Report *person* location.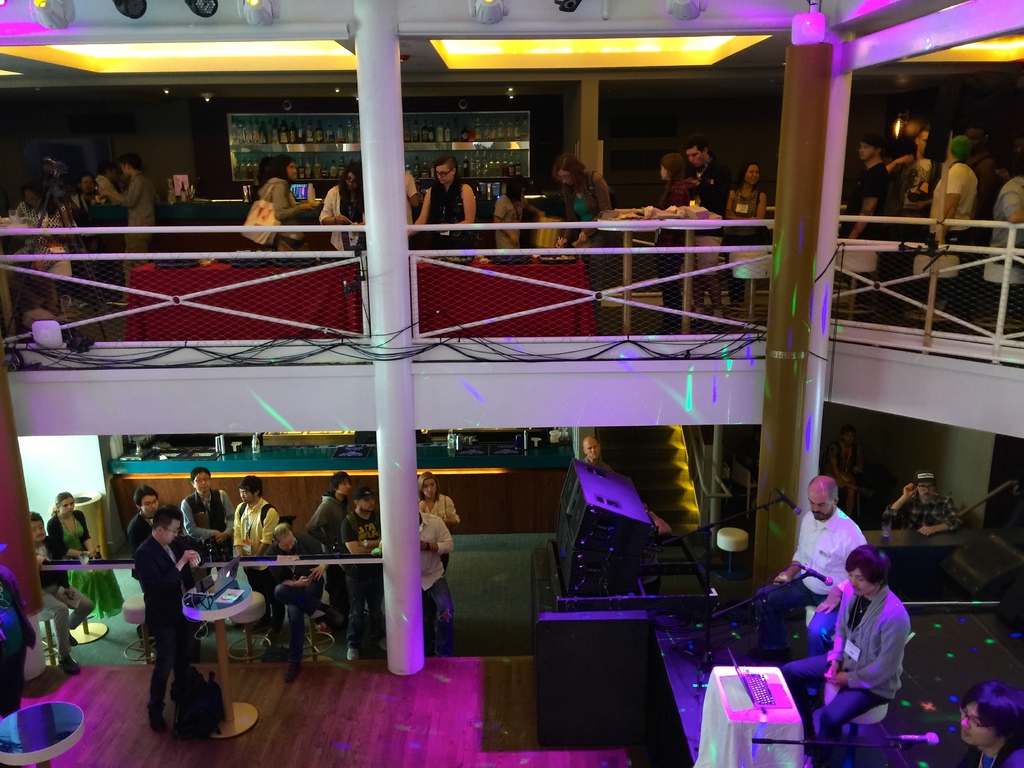
Report: <box>548,154,619,257</box>.
